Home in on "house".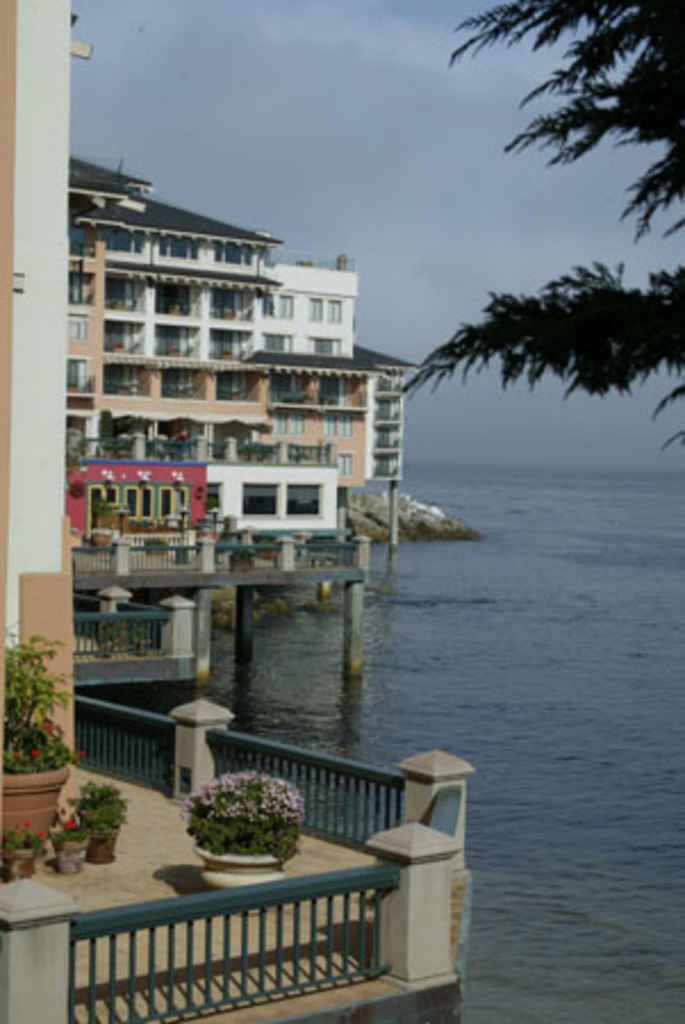
Homed in at l=59, t=159, r=405, b=489.
